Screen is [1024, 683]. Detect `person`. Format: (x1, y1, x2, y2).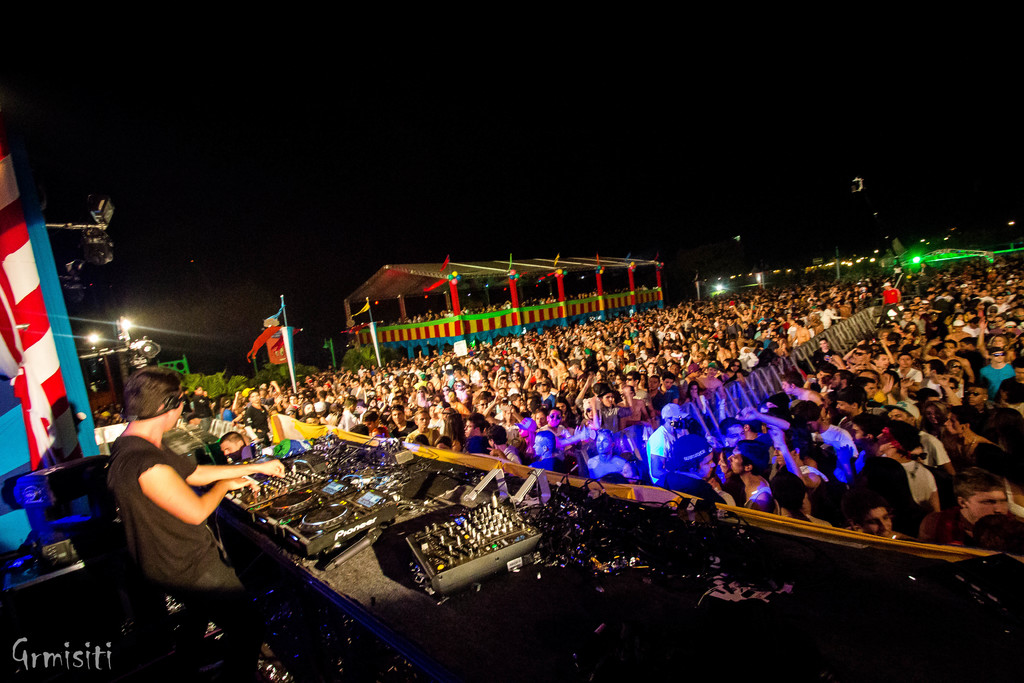
(110, 366, 287, 675).
